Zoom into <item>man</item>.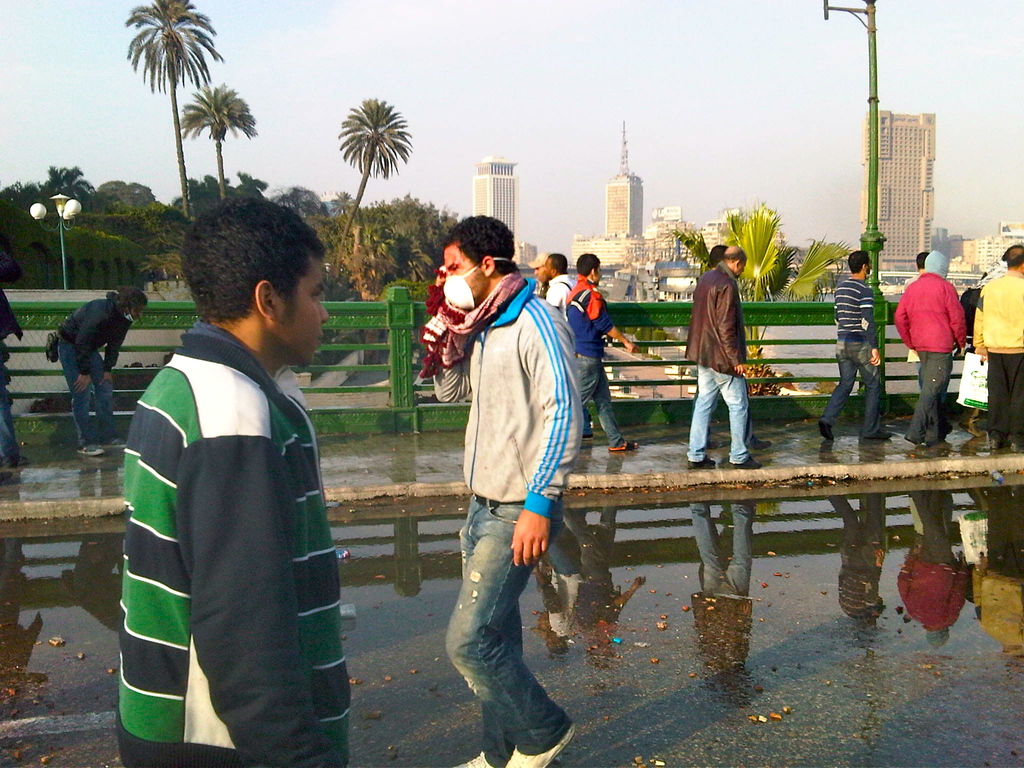
Zoom target: 116/189/350/767.
